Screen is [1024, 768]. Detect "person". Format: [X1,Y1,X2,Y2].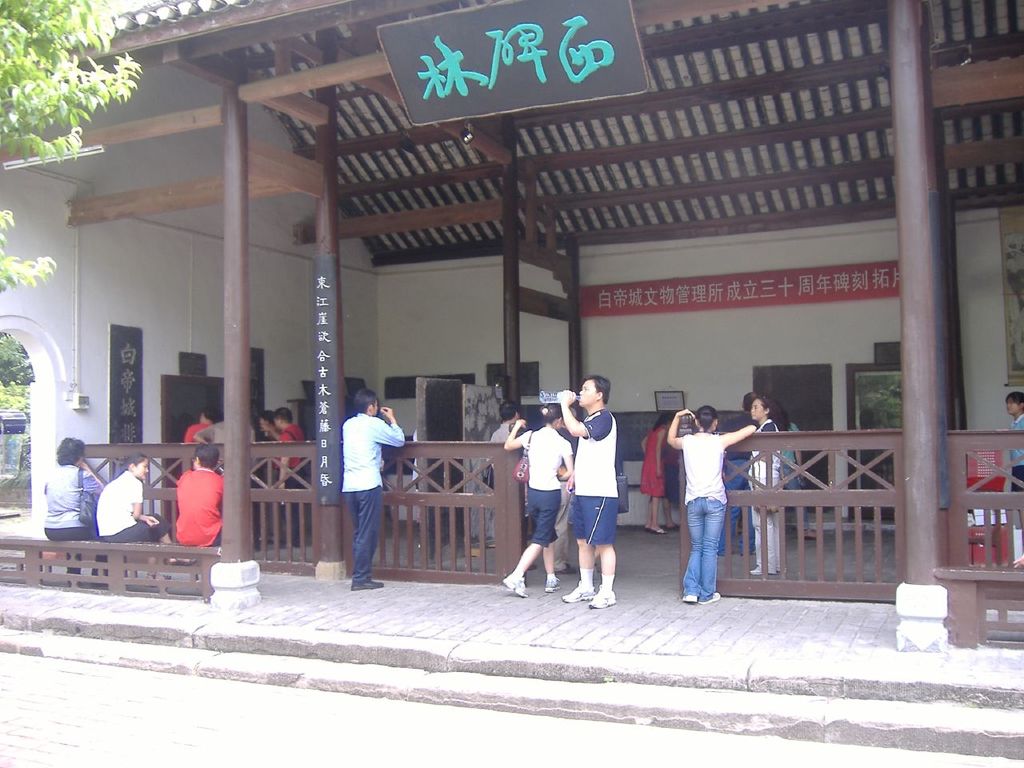
[259,406,305,545].
